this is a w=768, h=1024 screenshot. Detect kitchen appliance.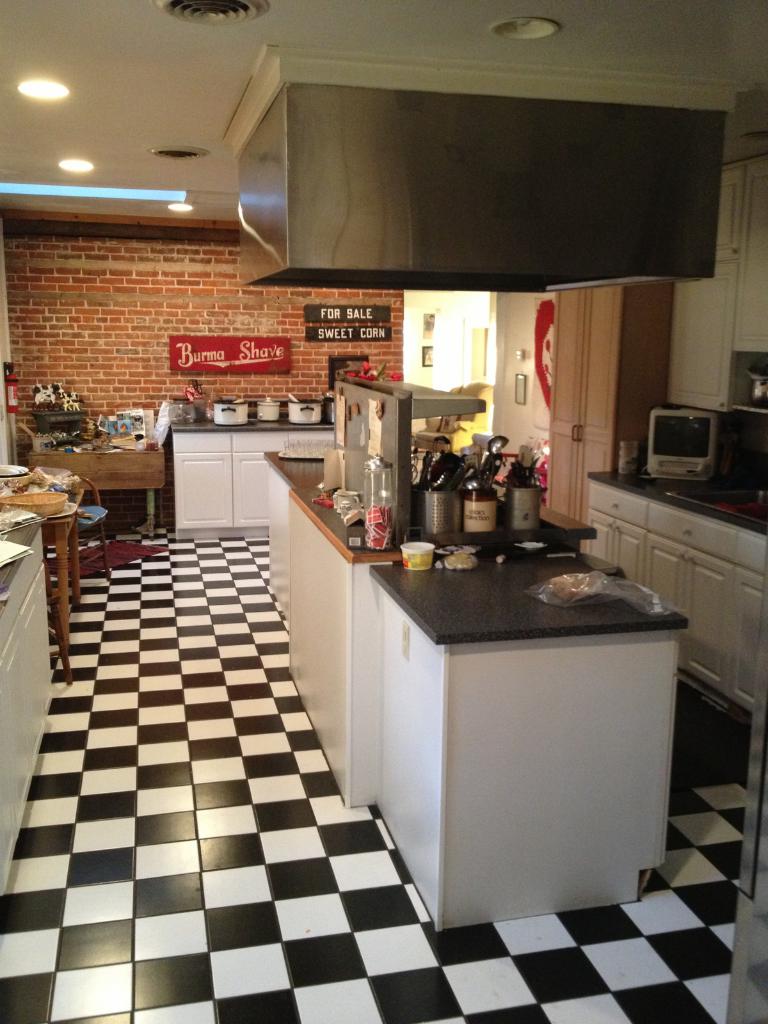
(248,388,285,421).
